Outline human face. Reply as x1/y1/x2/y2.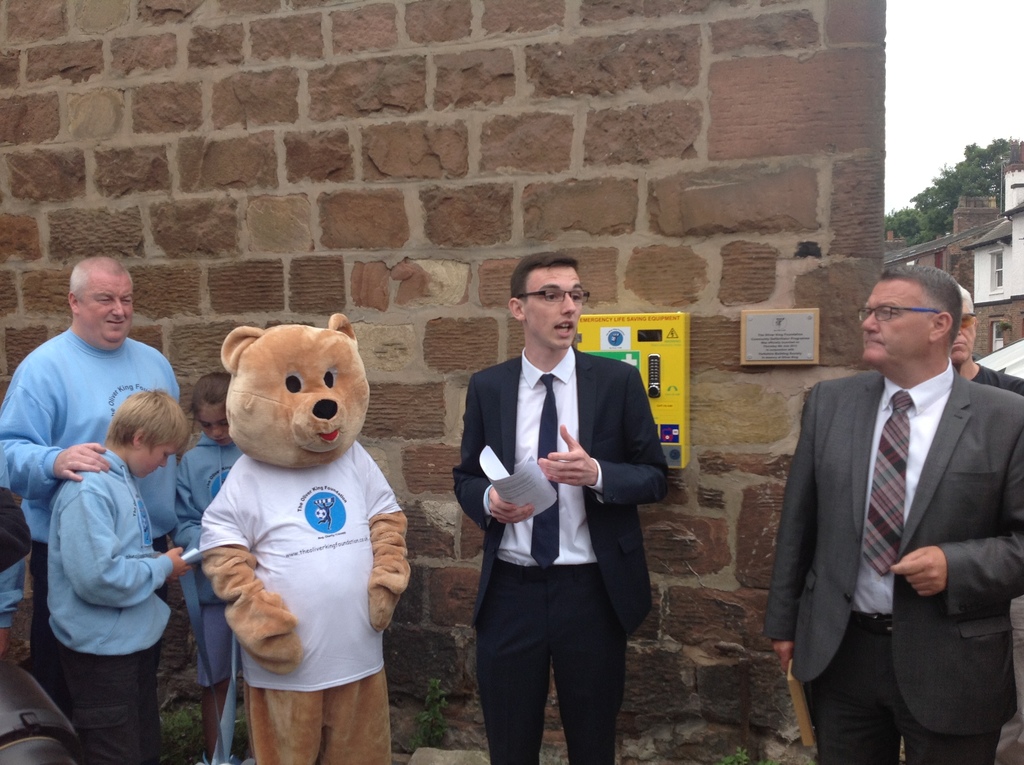
863/284/928/374.
